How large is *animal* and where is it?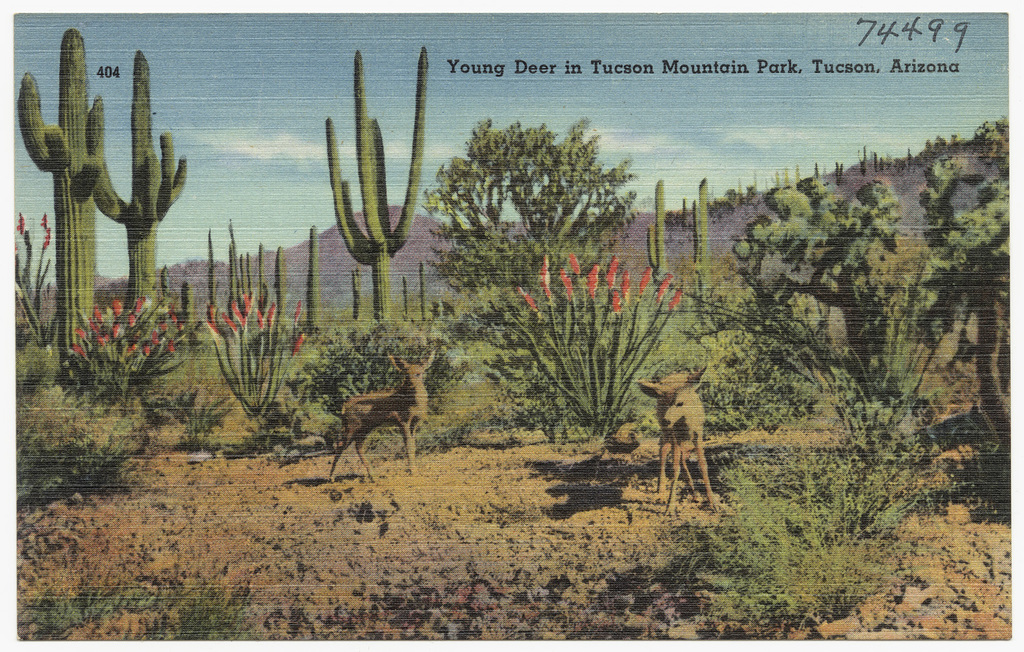
Bounding box: [left=325, top=354, right=436, bottom=483].
